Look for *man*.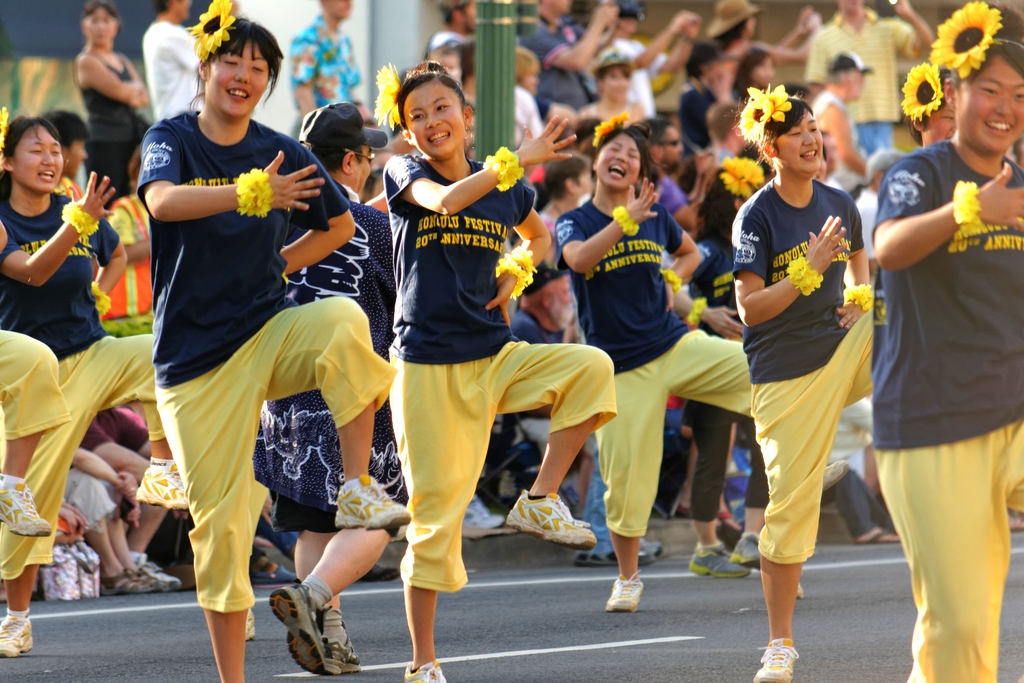
Found: [140,0,206,124].
